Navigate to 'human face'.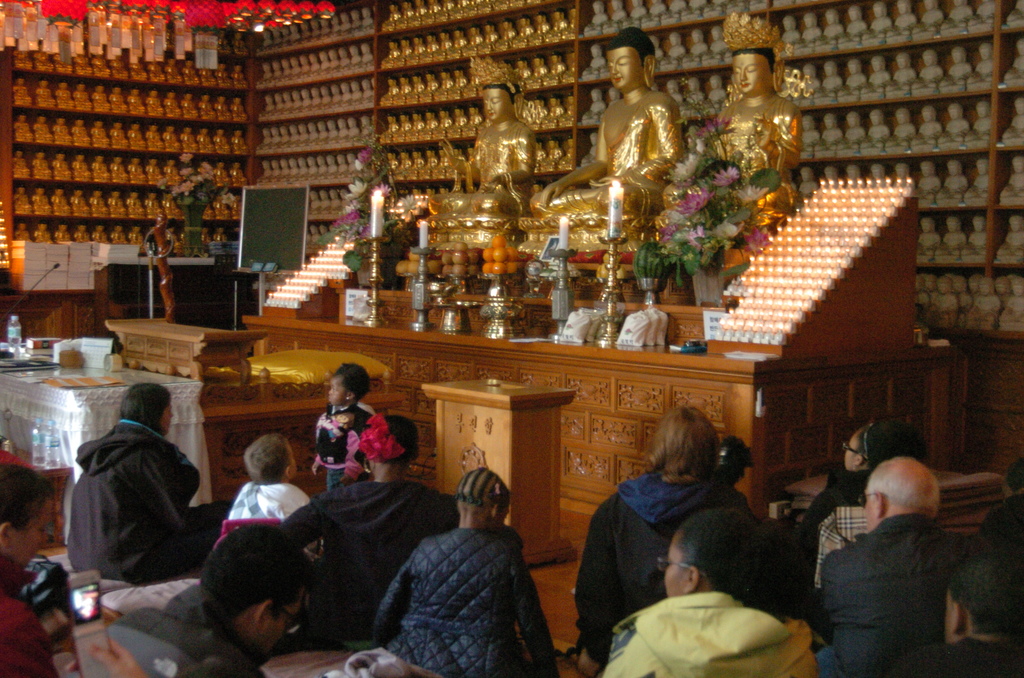
Navigation target: [483, 83, 511, 121].
